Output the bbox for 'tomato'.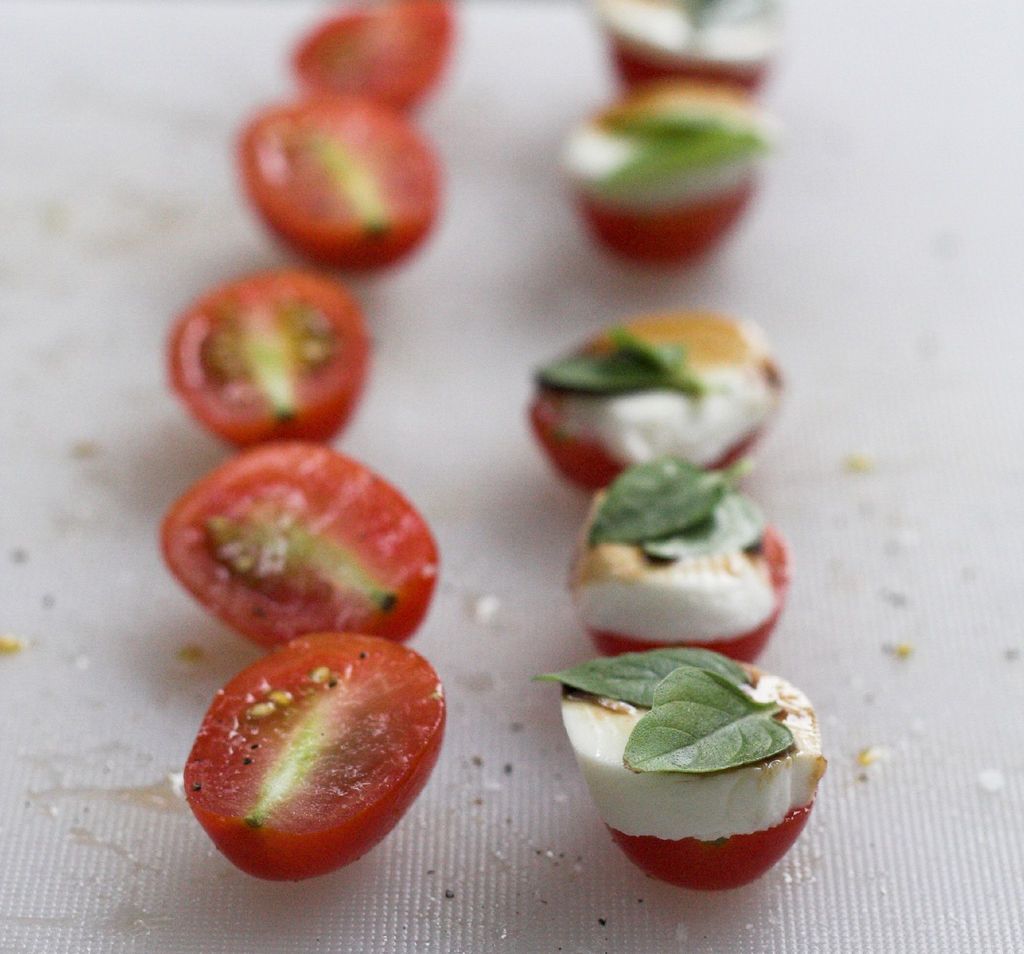
178:631:448:888.
